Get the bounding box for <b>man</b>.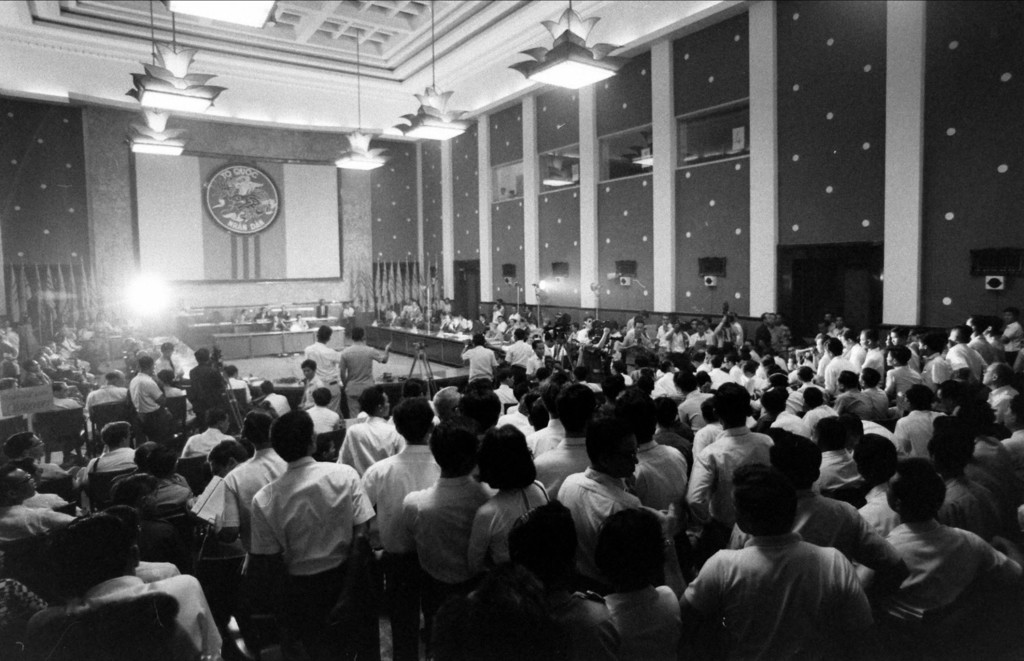
[left=217, top=413, right=369, bottom=647].
